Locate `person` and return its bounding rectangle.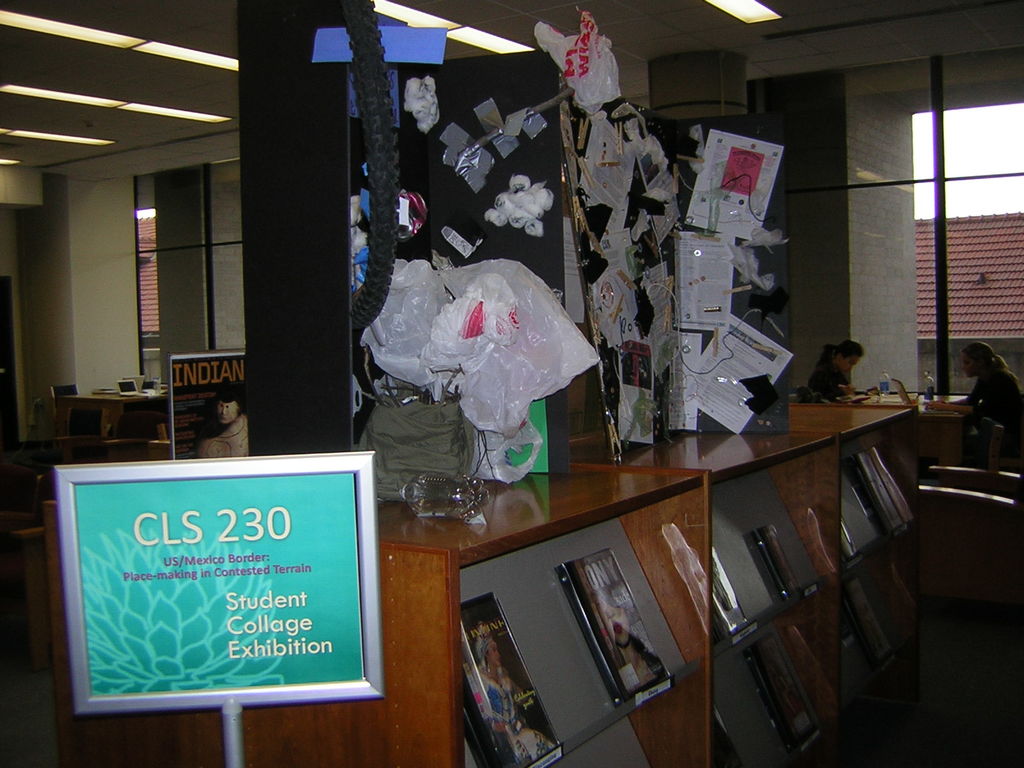
(793, 341, 865, 402).
